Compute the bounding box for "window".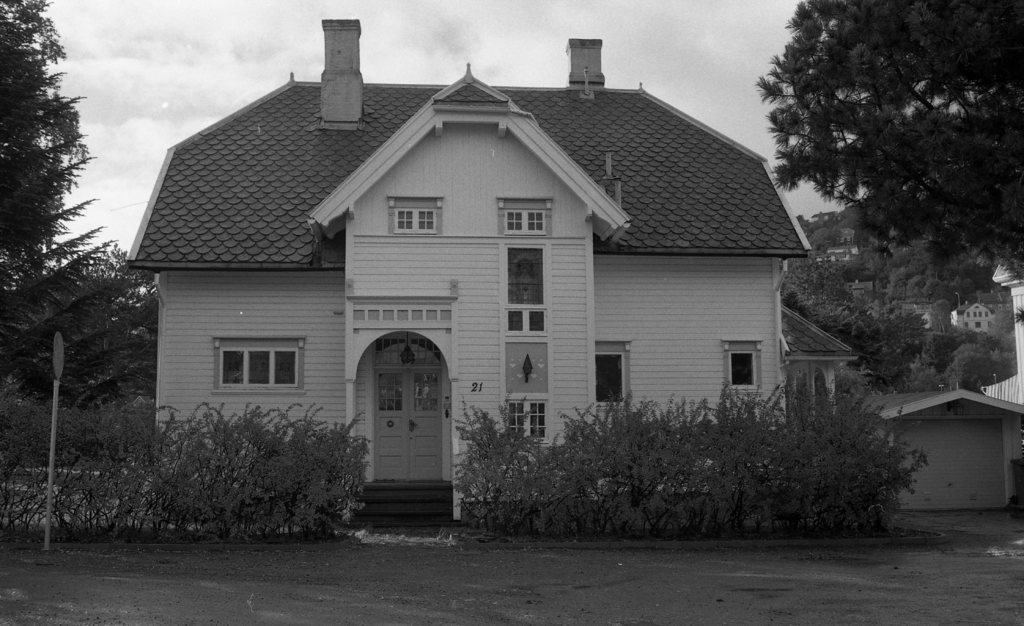
<region>502, 304, 550, 335</region>.
